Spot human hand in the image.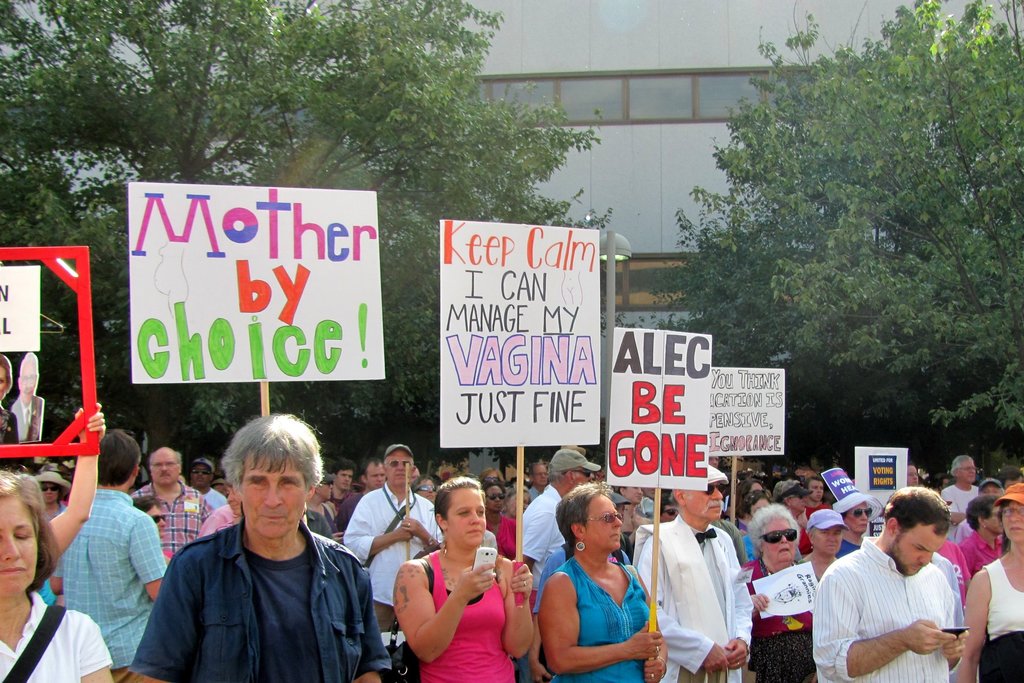
human hand found at box(904, 616, 957, 659).
